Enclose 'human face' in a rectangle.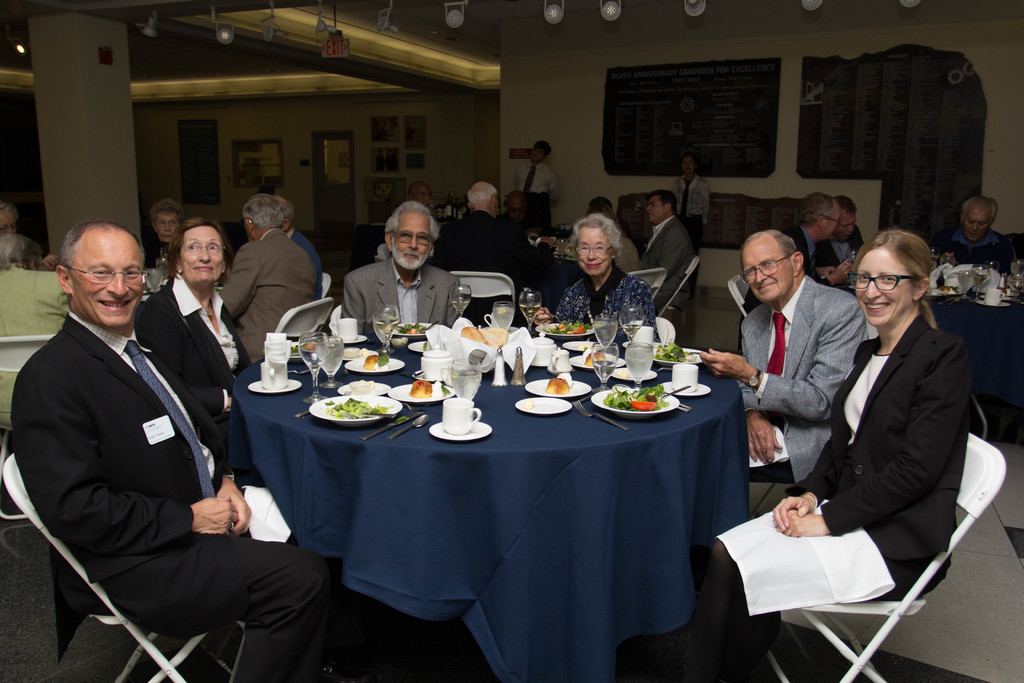
crop(0, 210, 15, 238).
